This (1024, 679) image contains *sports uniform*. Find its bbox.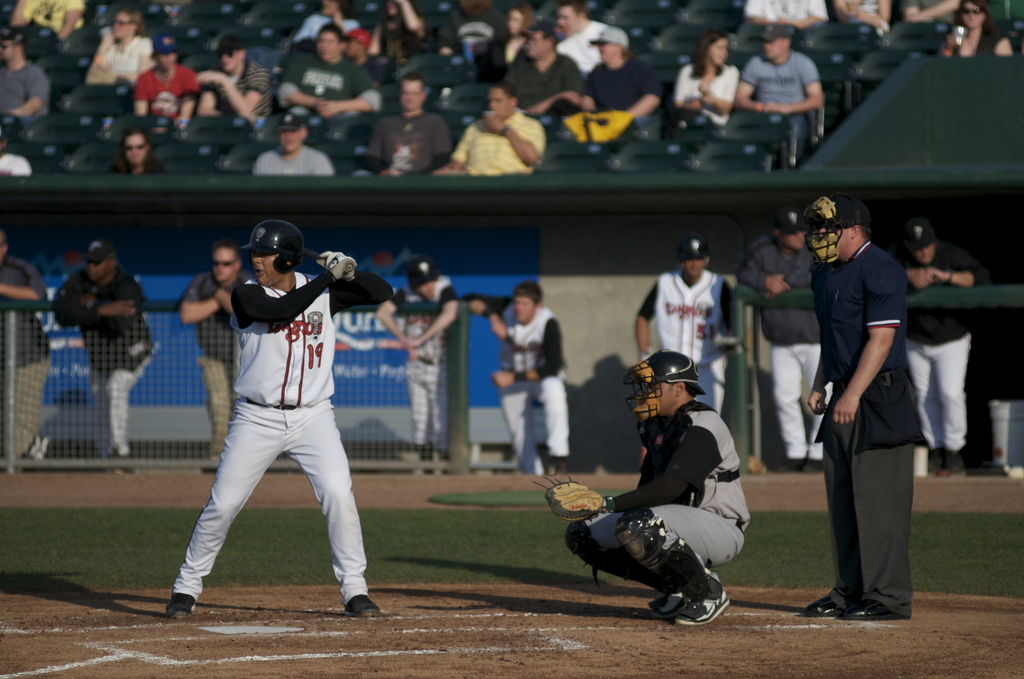
<bbox>824, 234, 929, 623</bbox>.
